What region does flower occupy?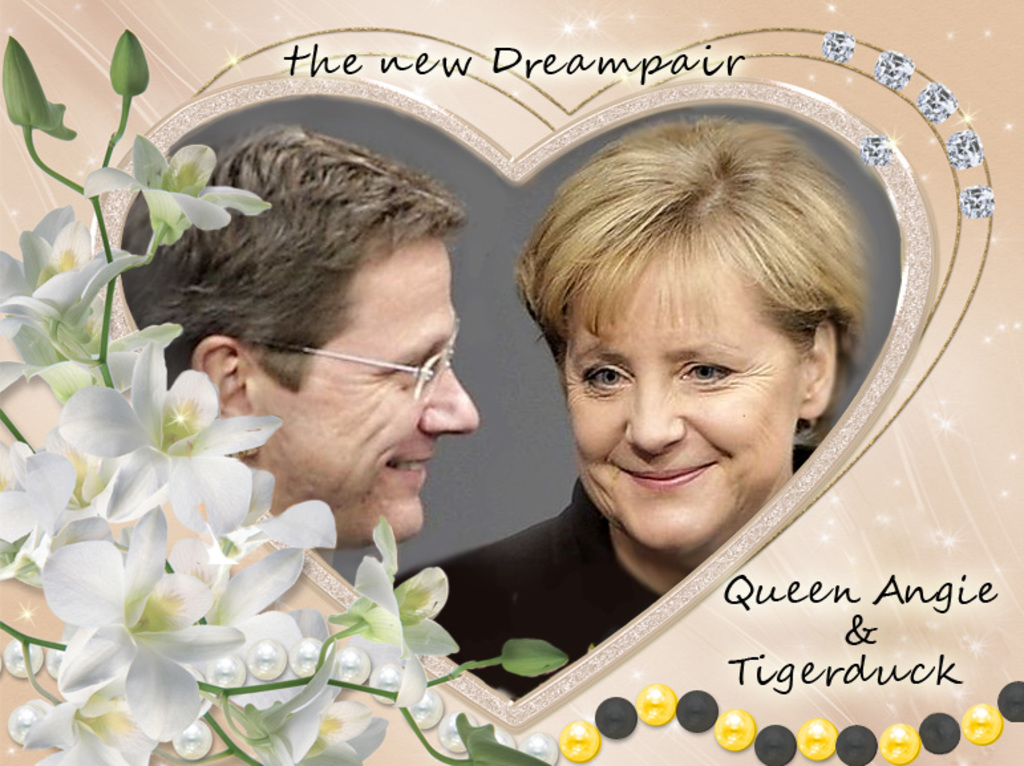
53/339/301/519.
